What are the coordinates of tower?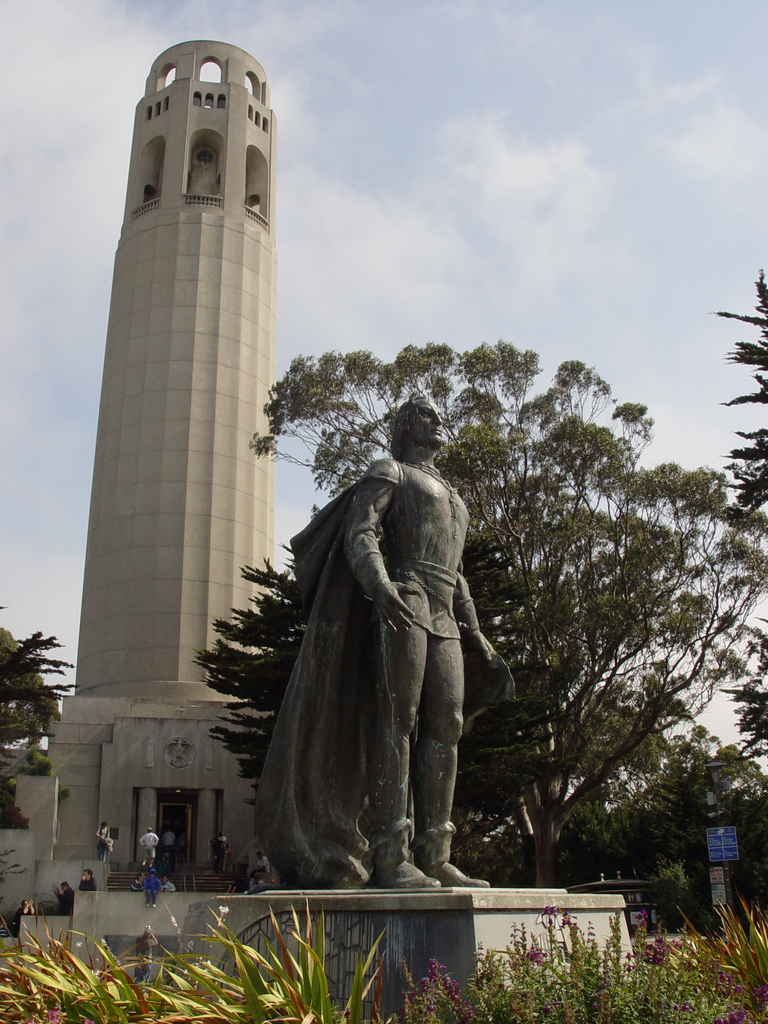
x1=91, y1=34, x2=325, y2=690.
